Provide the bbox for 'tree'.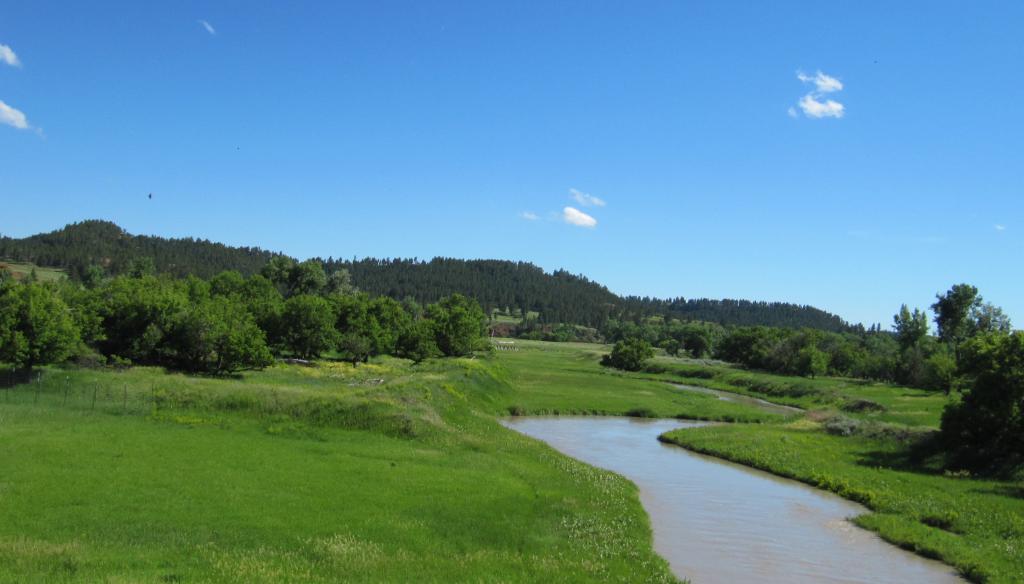
<region>934, 283, 982, 345</region>.
